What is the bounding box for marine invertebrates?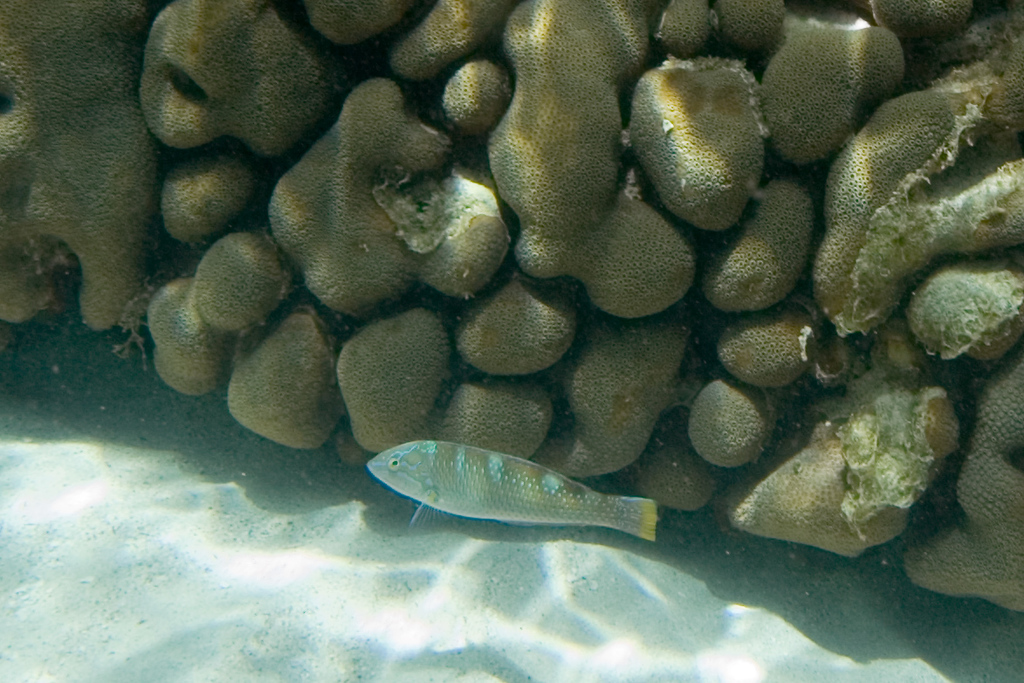
(left=187, top=207, right=313, bottom=368).
